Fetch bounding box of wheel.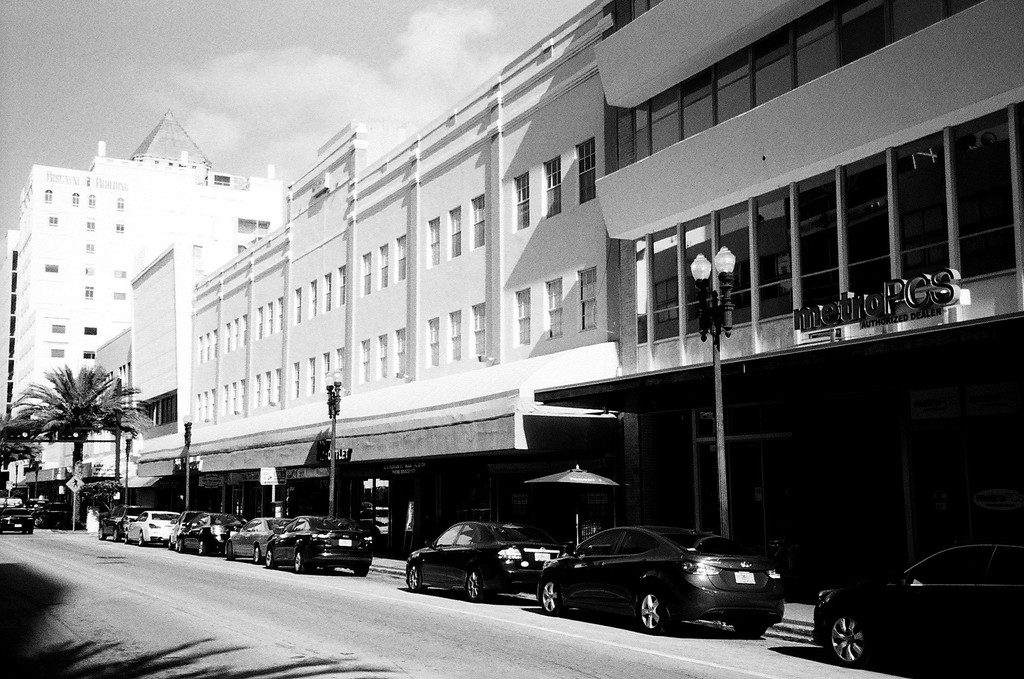
Bbox: locate(178, 541, 184, 553).
